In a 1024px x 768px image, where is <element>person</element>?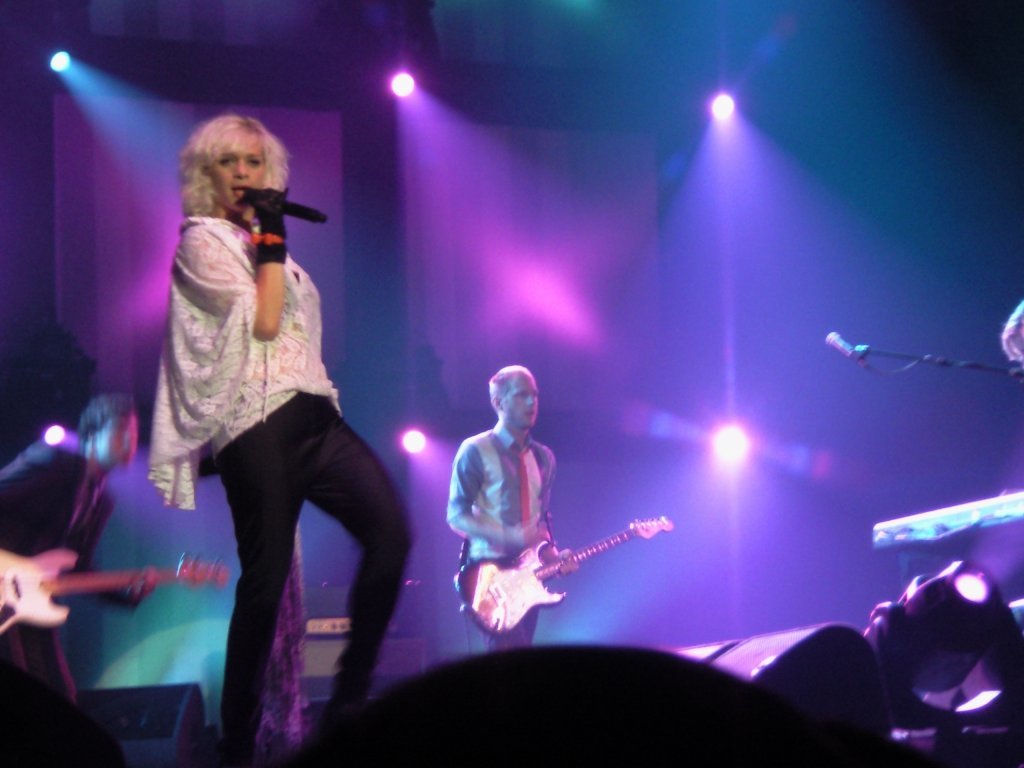
443, 361, 584, 653.
